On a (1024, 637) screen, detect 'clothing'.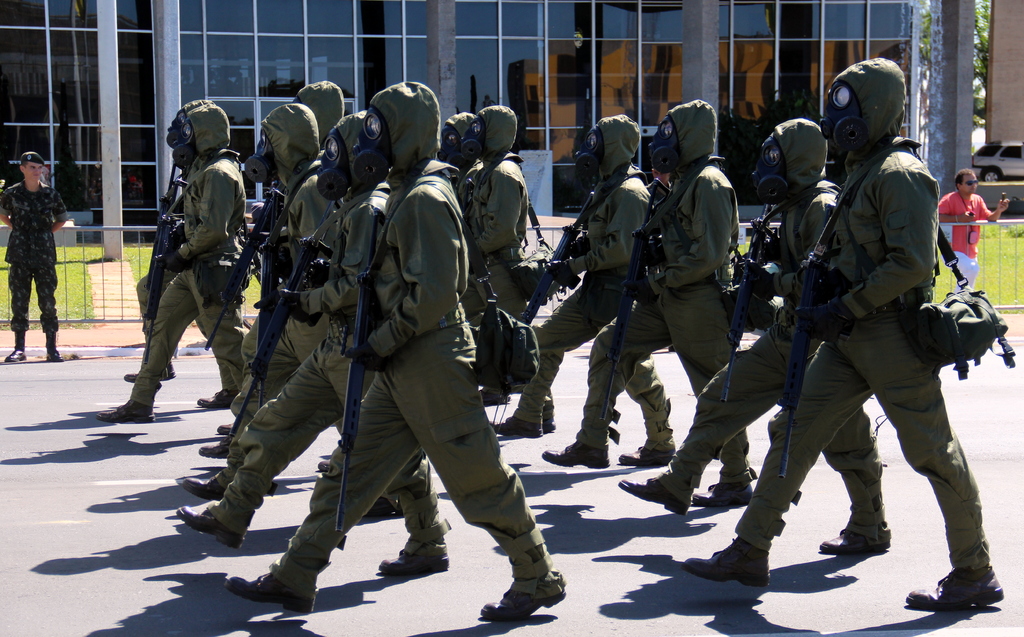
[497, 110, 659, 457].
